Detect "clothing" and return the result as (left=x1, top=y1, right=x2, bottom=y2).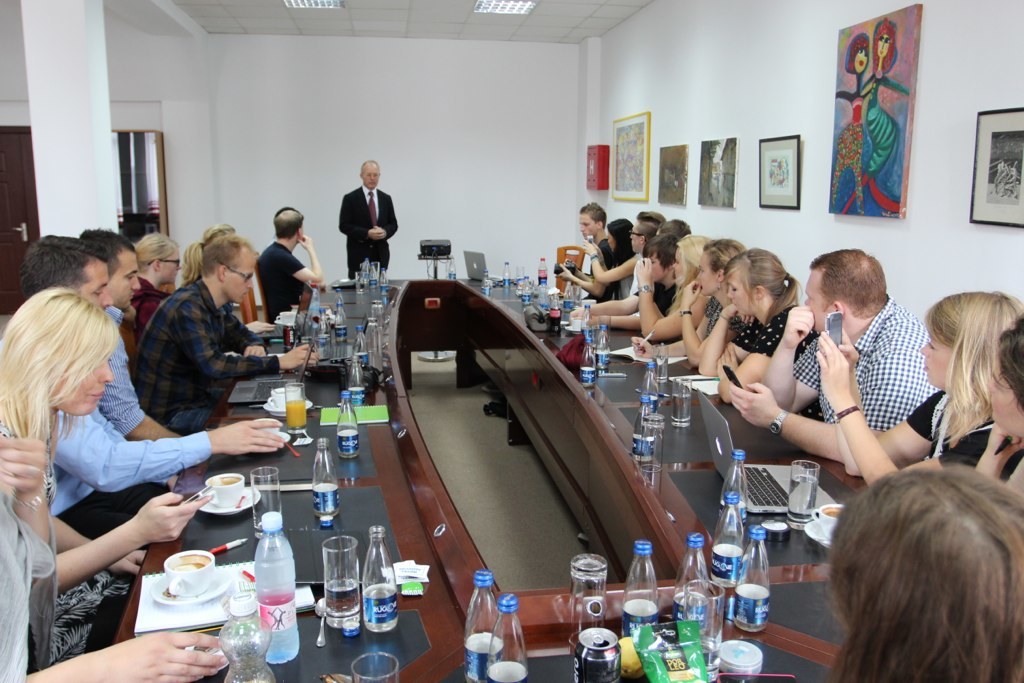
(left=780, top=287, right=944, bottom=441).
